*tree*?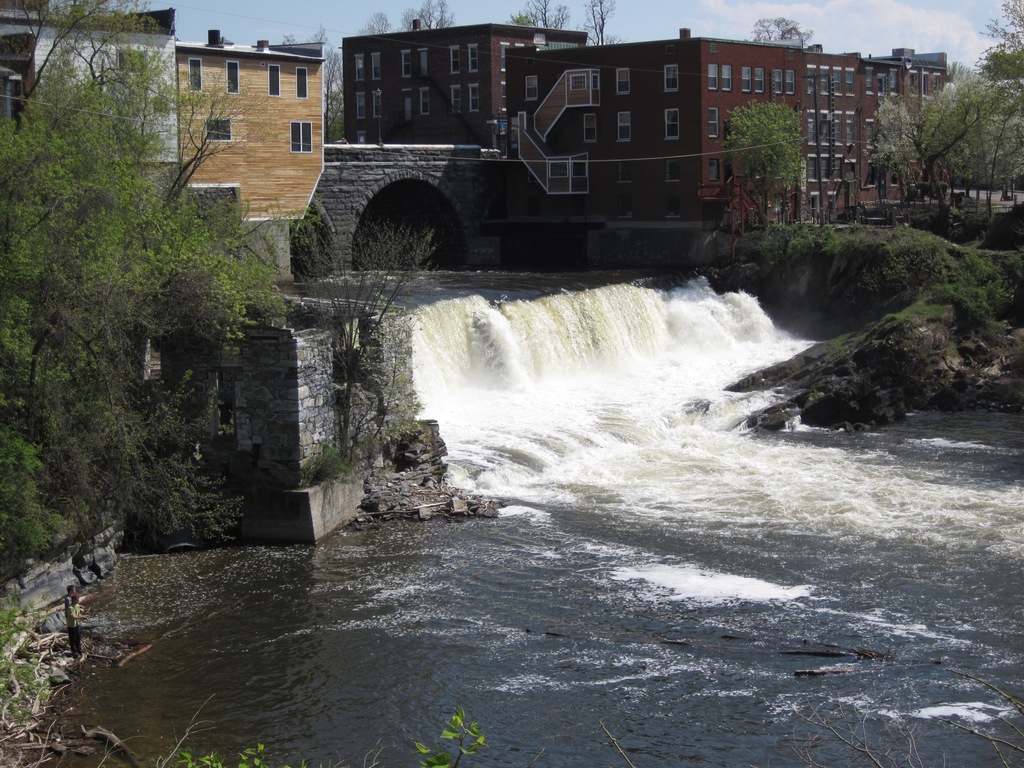
348/4/392/49
